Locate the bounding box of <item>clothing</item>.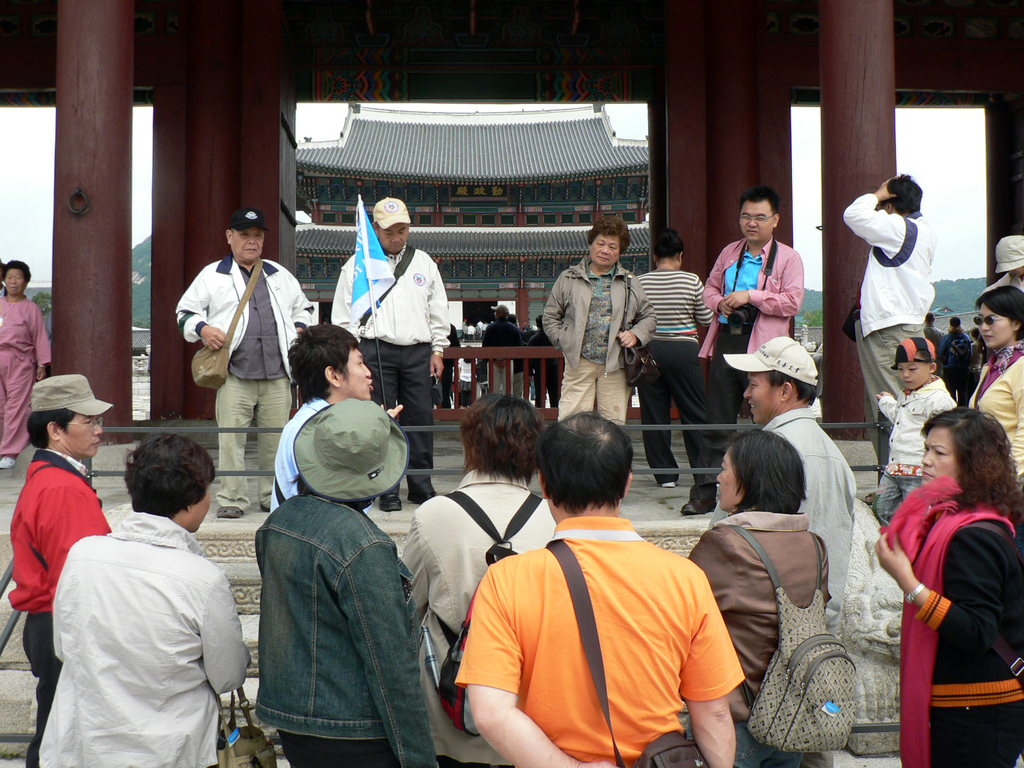
Bounding box: (330, 242, 455, 483).
